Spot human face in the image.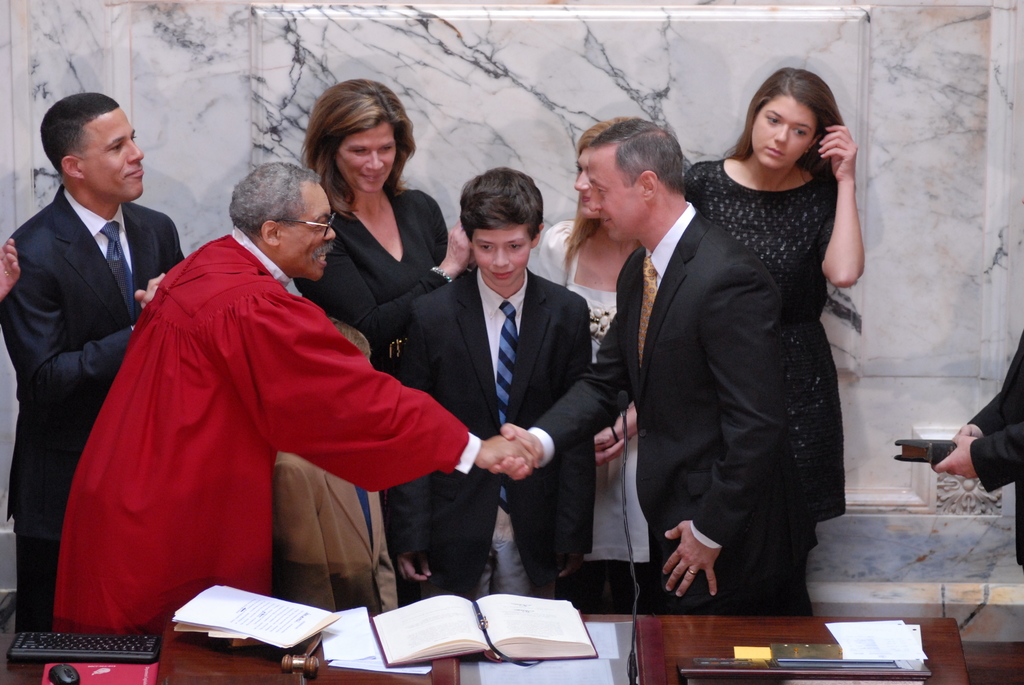
human face found at select_region(475, 226, 535, 284).
